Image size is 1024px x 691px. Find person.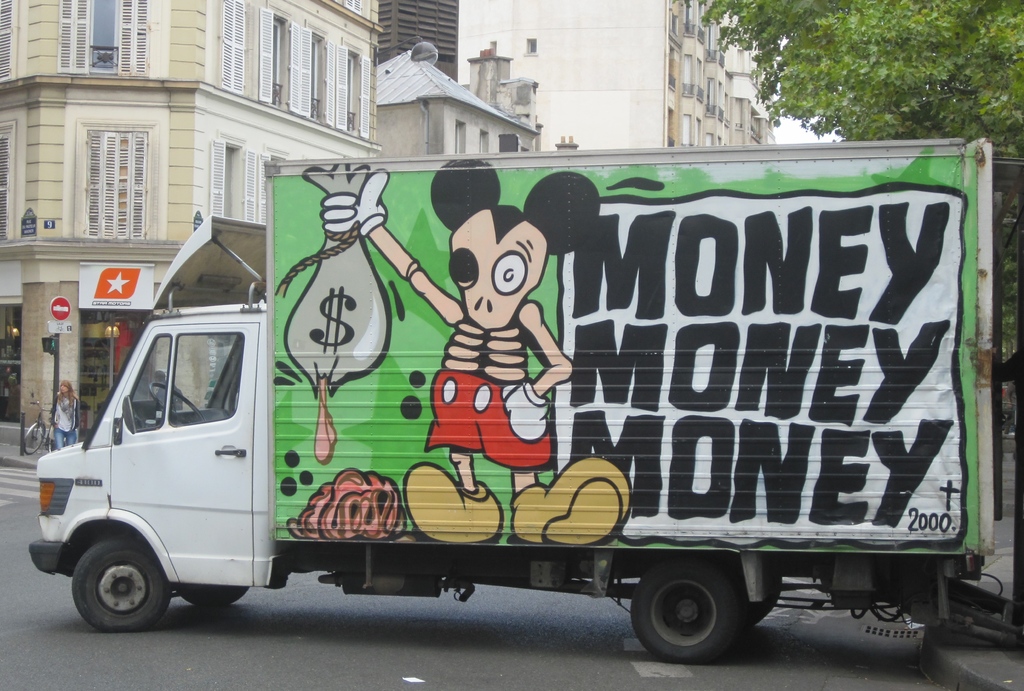
53,379,79,450.
